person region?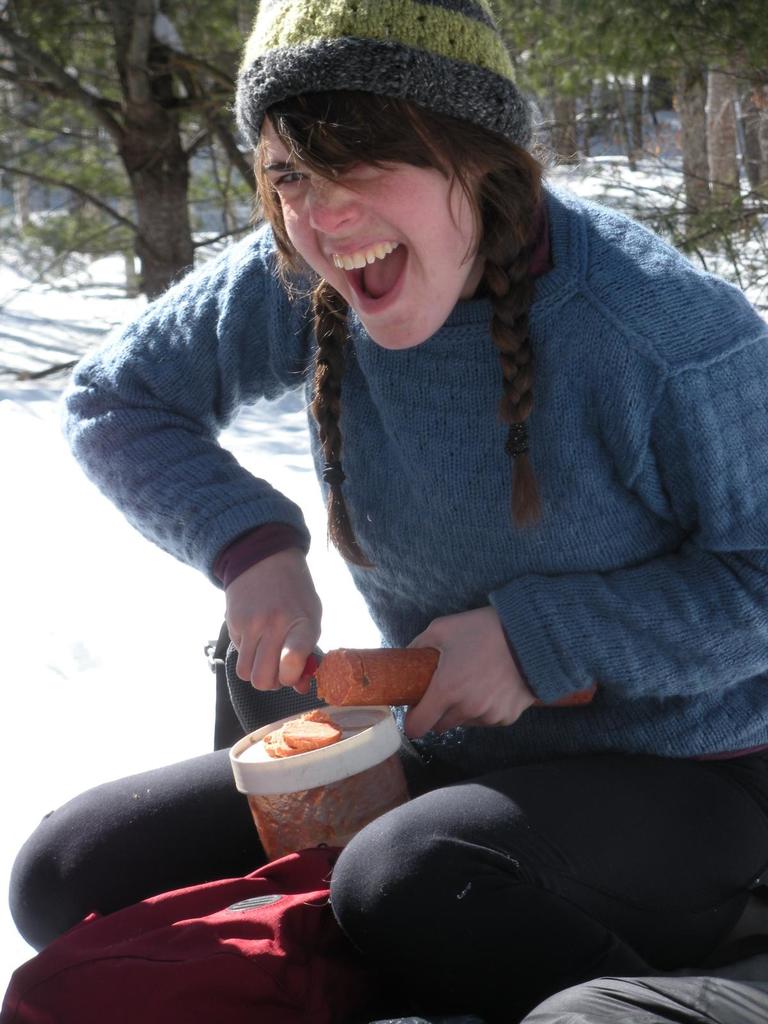
4 0 767 1023
